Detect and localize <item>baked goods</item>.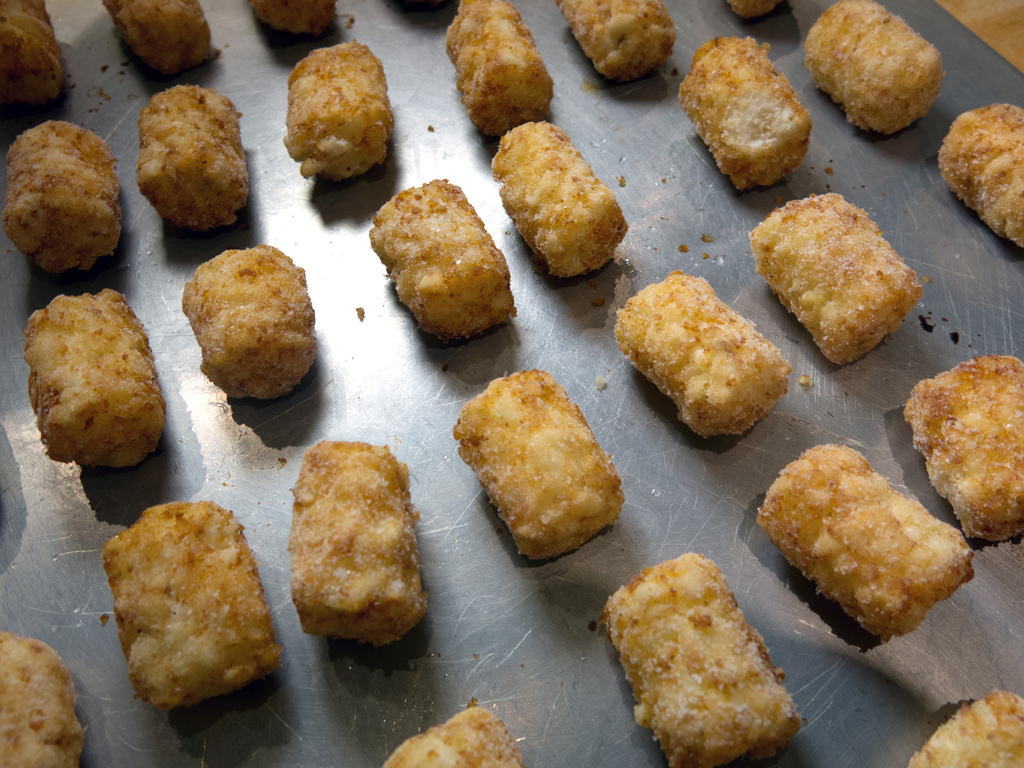
Localized at 675 33 813 190.
